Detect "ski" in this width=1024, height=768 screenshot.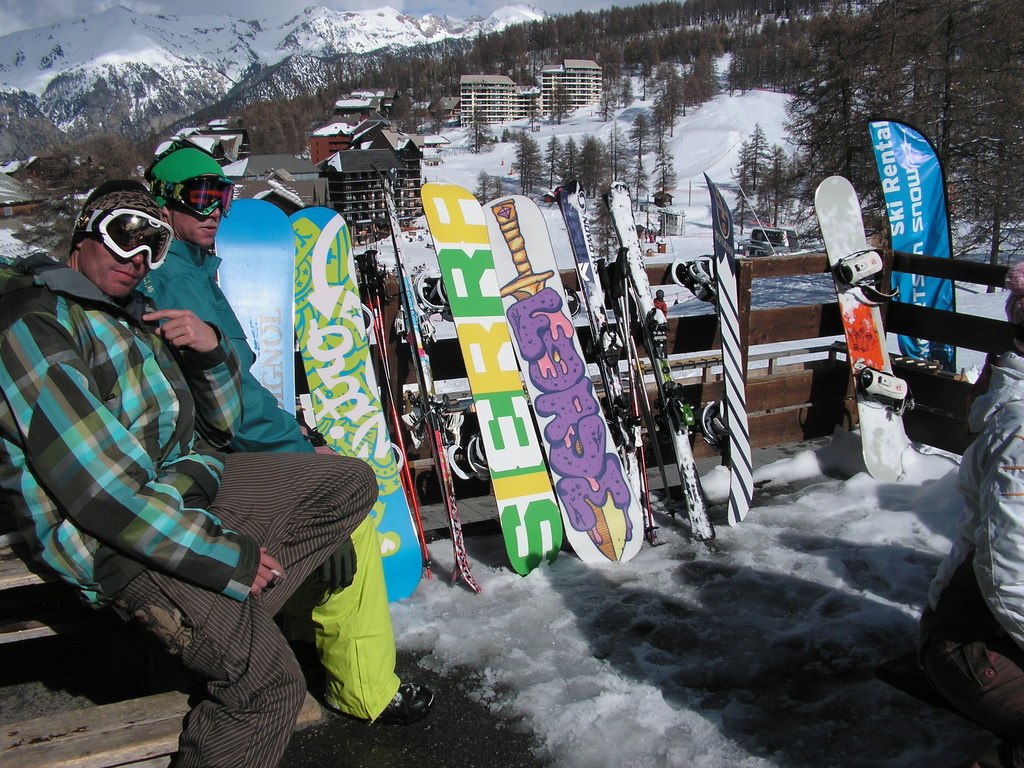
Detection: (481,196,653,572).
